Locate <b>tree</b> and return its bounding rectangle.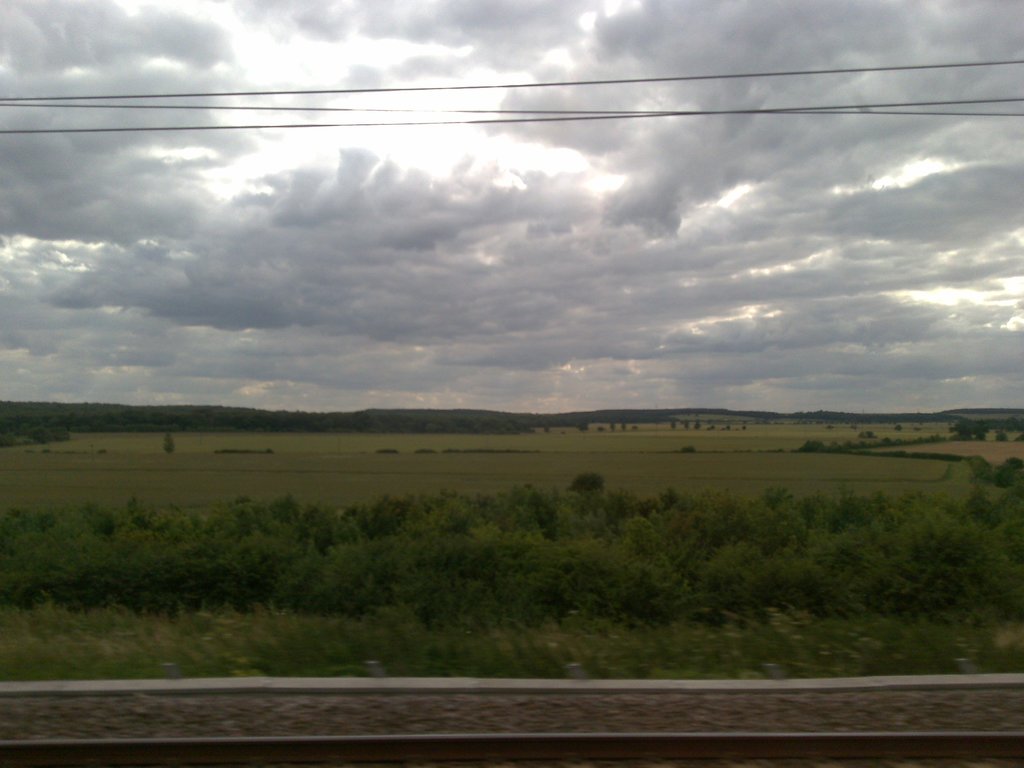
BBox(568, 470, 604, 486).
